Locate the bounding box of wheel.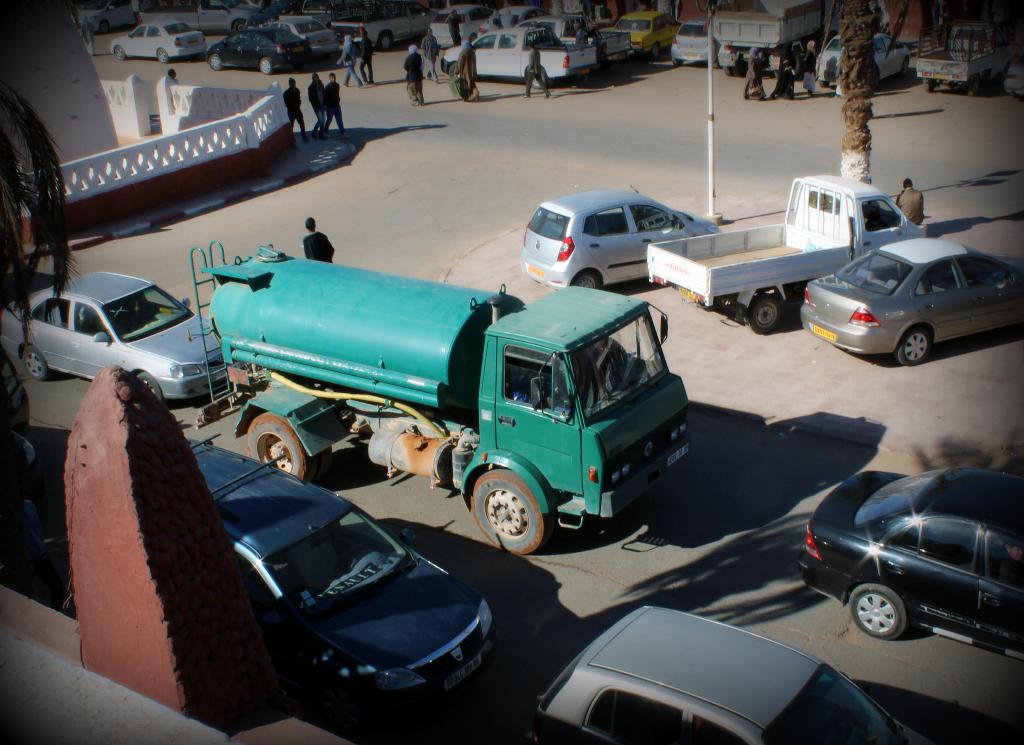
Bounding box: (x1=19, y1=347, x2=48, y2=387).
